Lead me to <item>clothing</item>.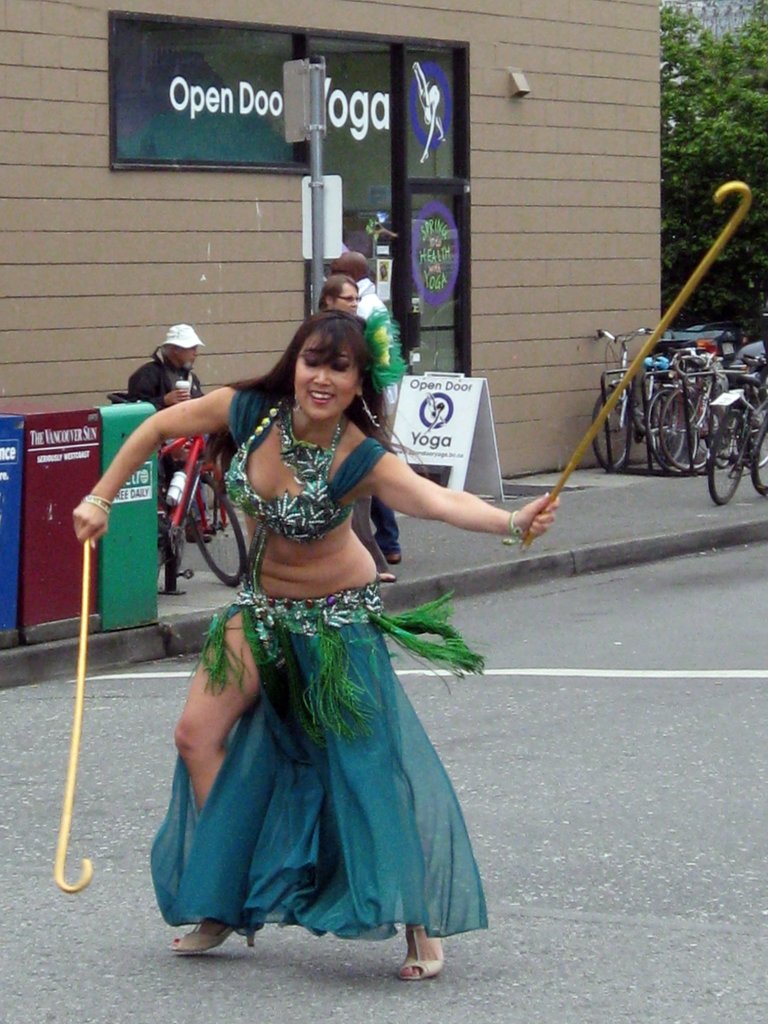
Lead to <bbox>120, 350, 201, 415</bbox>.
